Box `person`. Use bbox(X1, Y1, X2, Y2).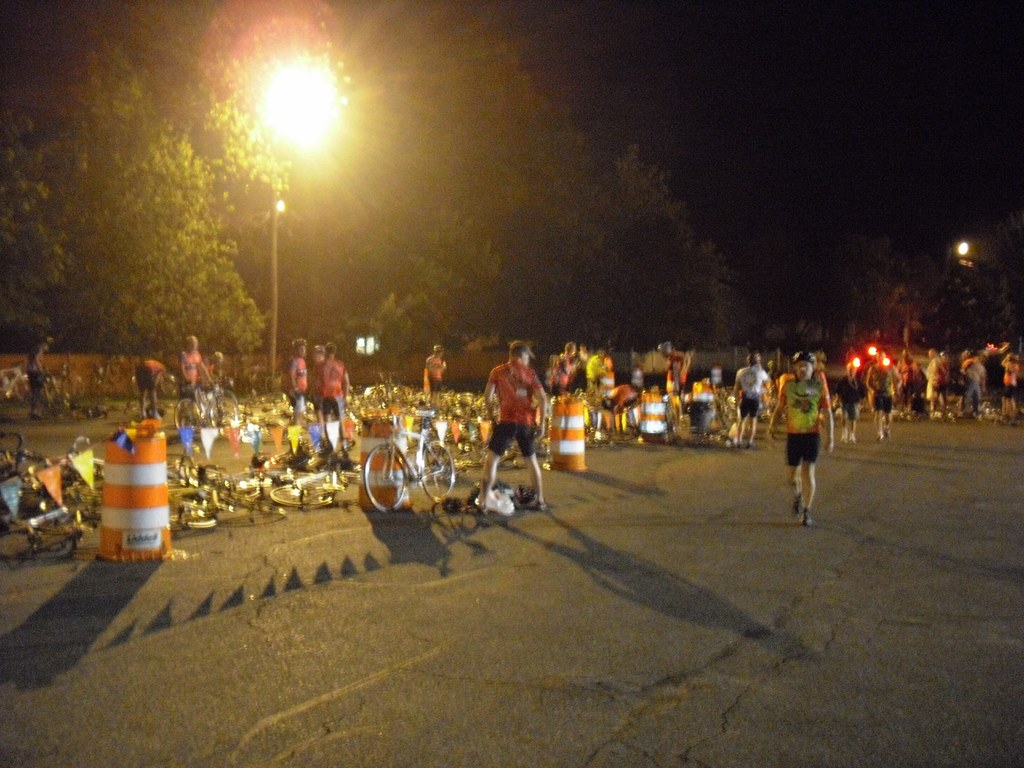
bbox(601, 383, 641, 446).
